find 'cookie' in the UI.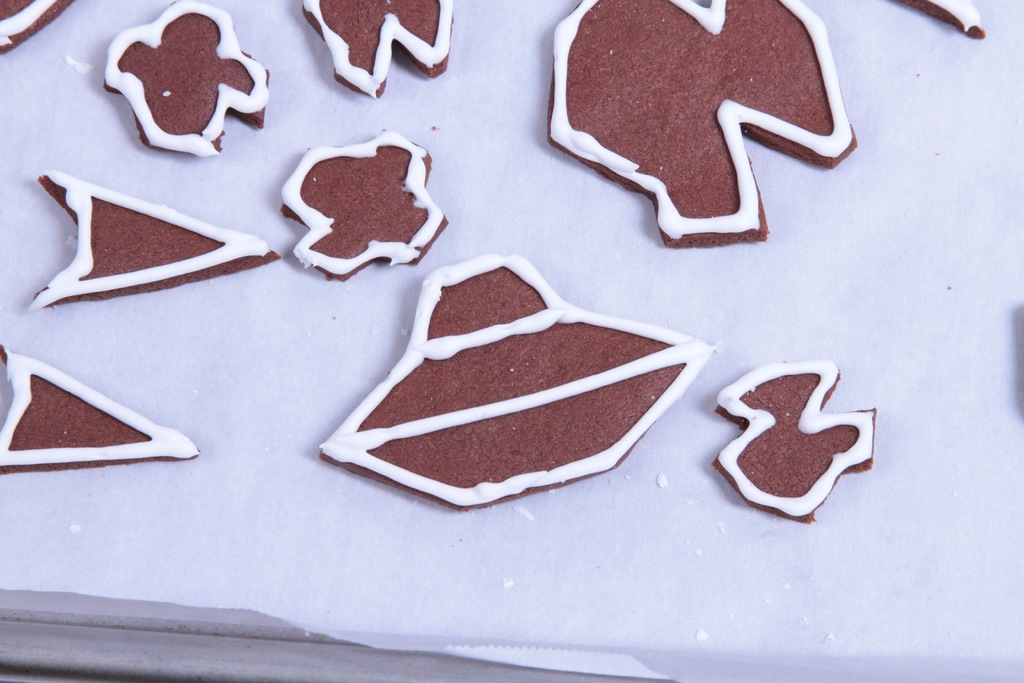
UI element at [left=34, top=168, right=279, bottom=309].
